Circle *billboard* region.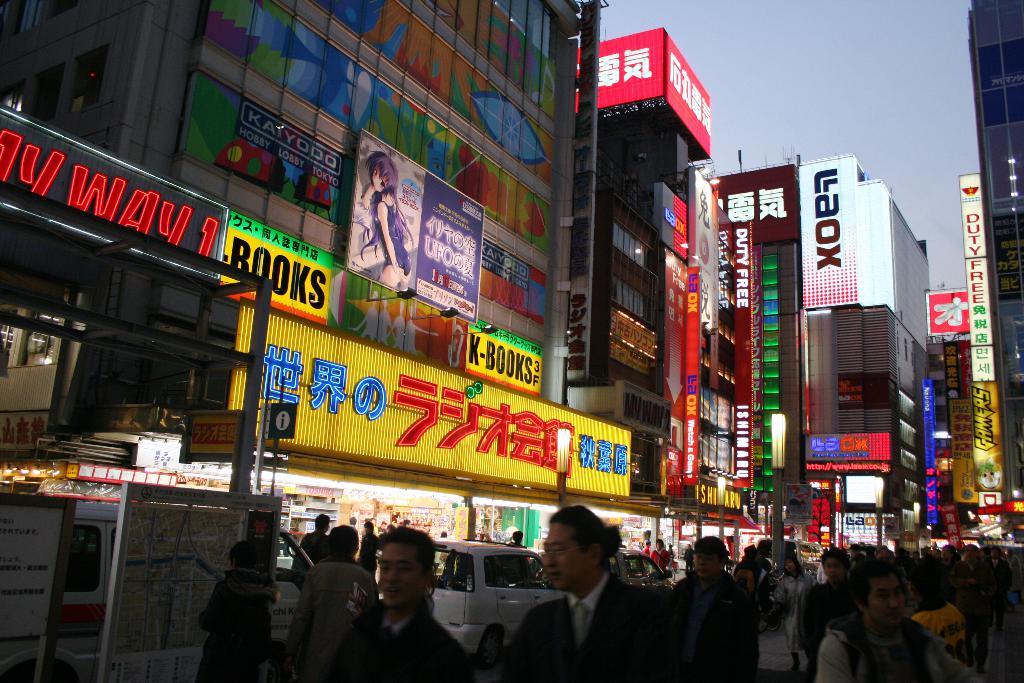
Region: region(669, 41, 714, 151).
